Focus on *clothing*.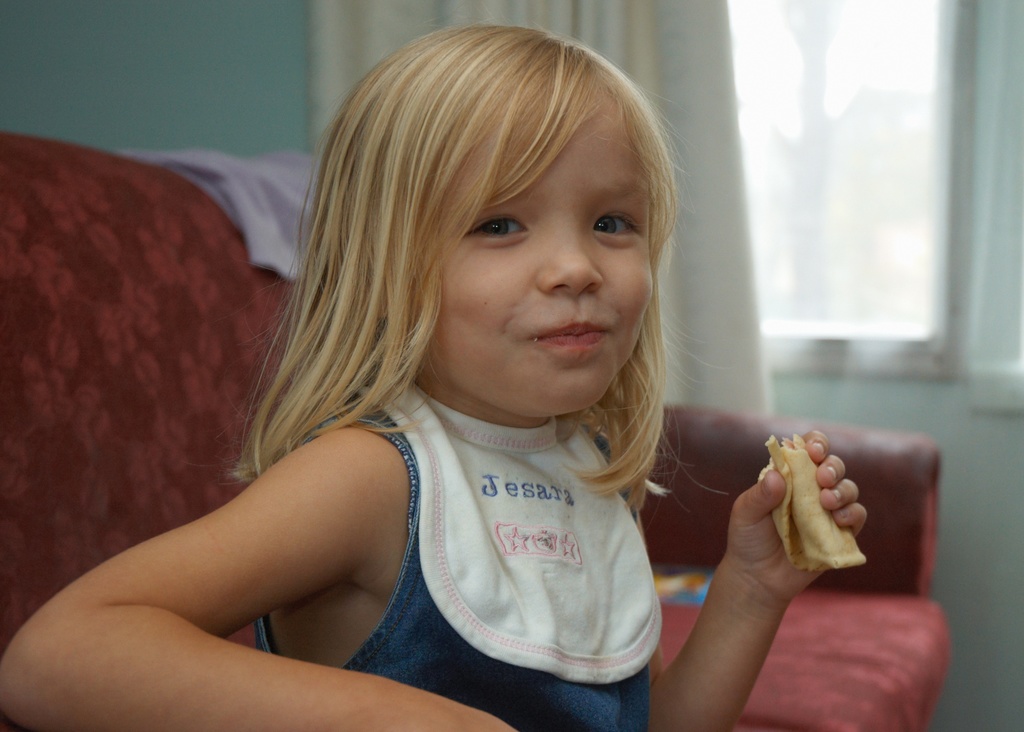
Focused at left=247, top=382, right=664, bottom=731.
